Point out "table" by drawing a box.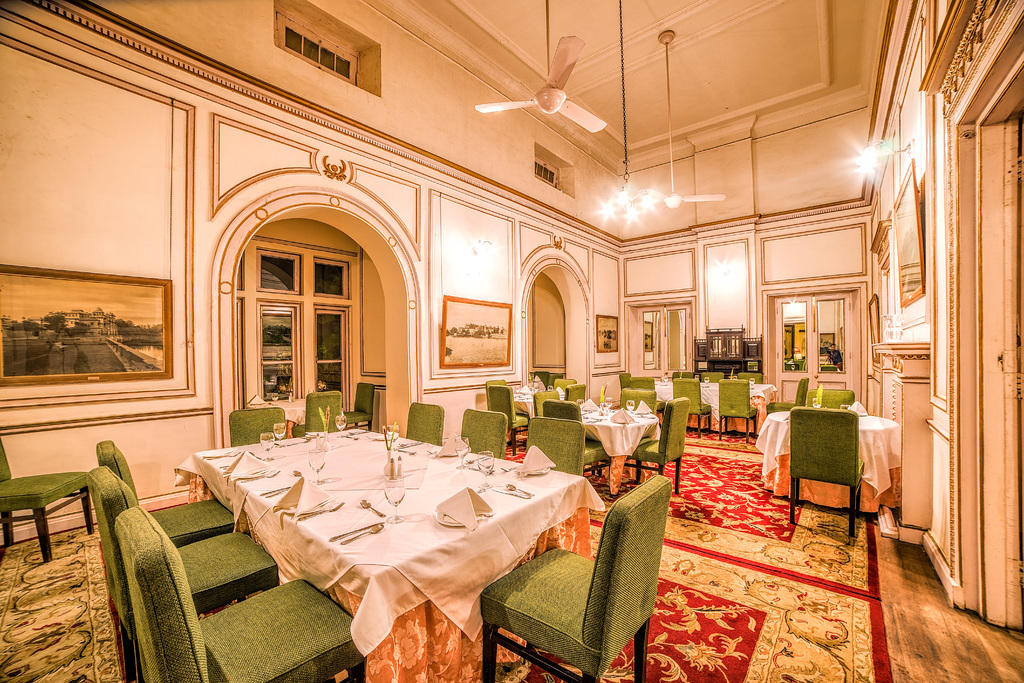
[753, 415, 902, 518].
